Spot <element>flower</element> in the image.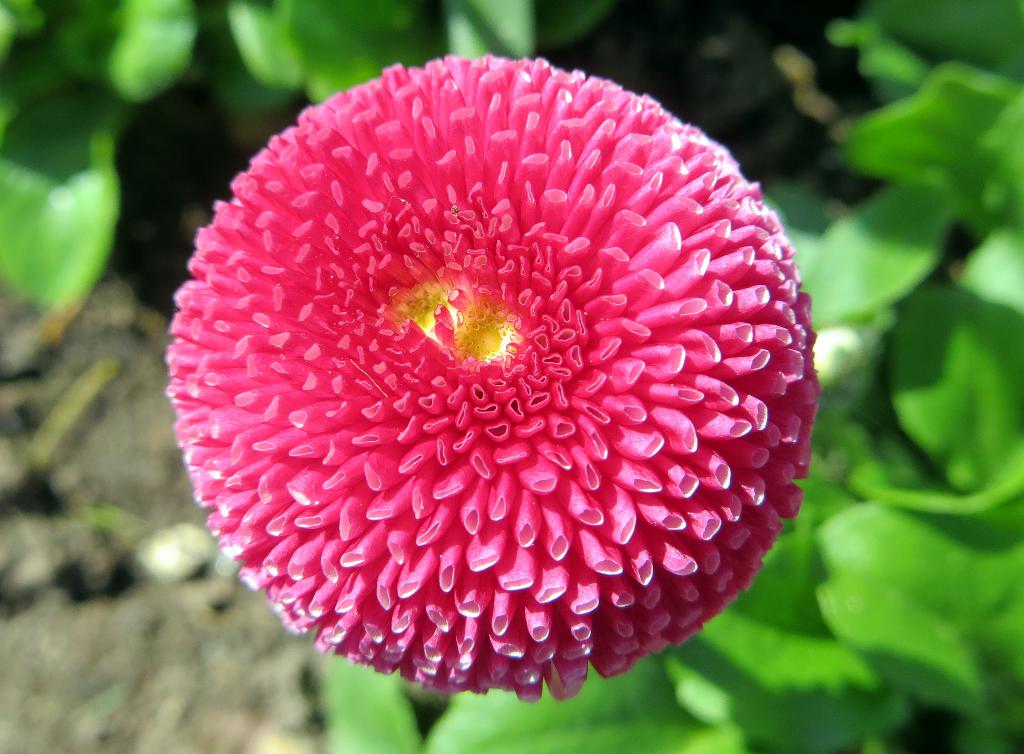
<element>flower</element> found at Rect(180, 42, 777, 690).
